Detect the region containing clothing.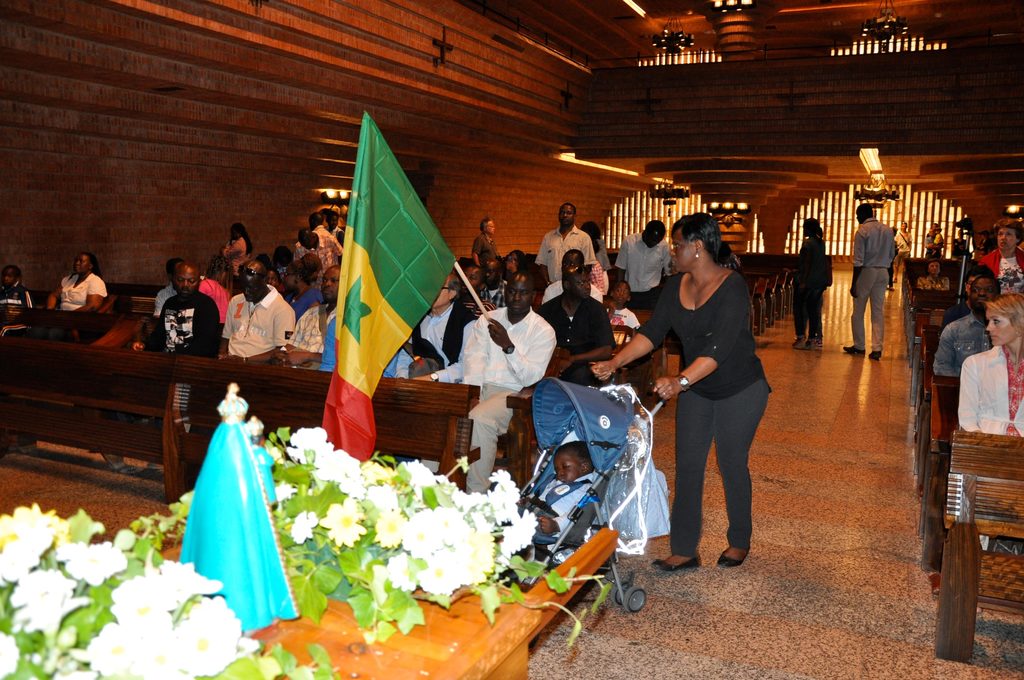
(x1=797, y1=232, x2=824, y2=339).
